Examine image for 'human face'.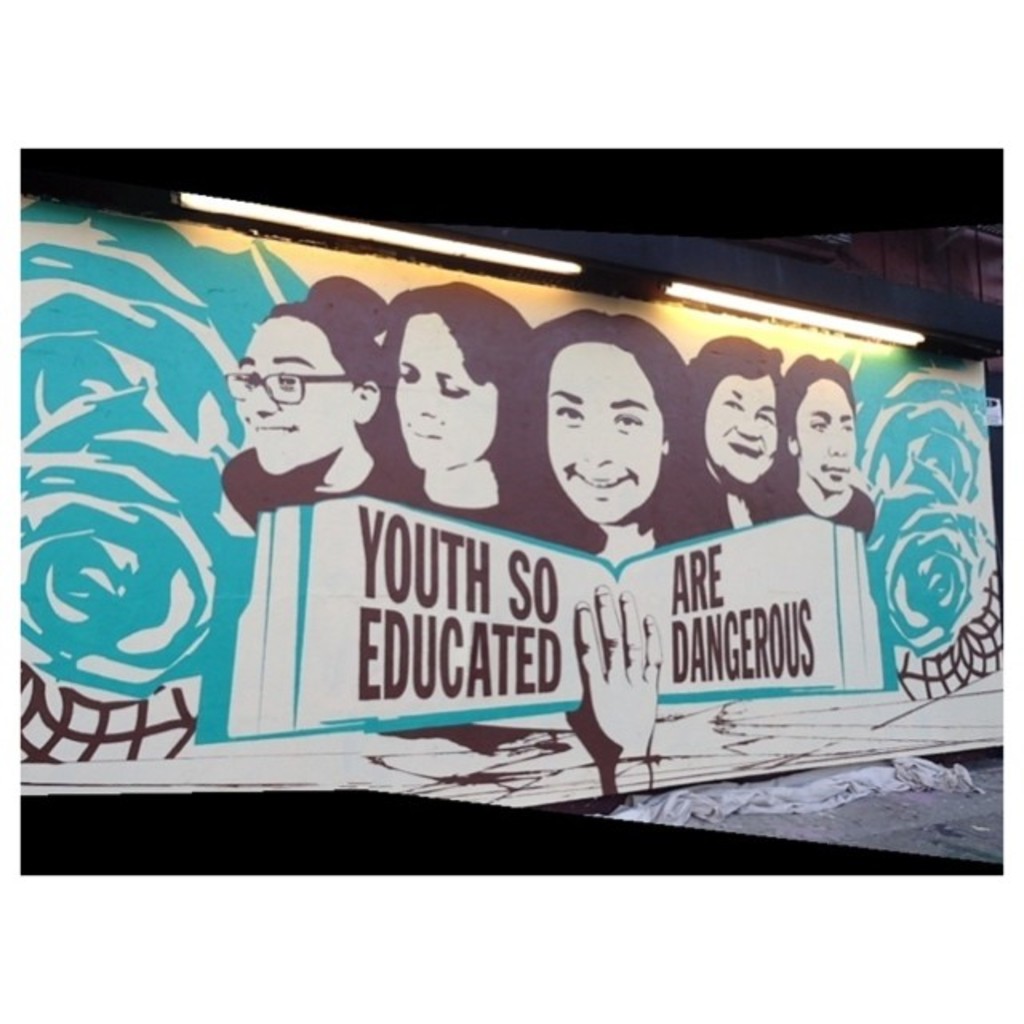
Examination result: <region>392, 315, 499, 475</region>.
